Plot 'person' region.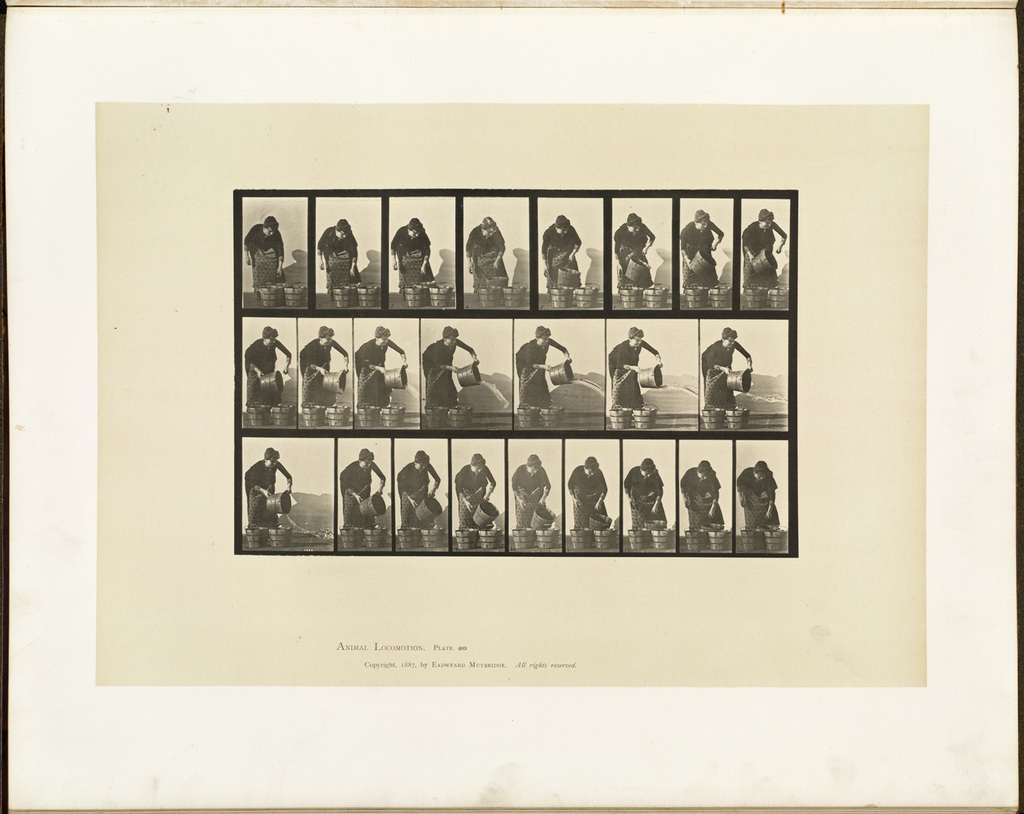
Plotted at BBox(395, 452, 439, 534).
